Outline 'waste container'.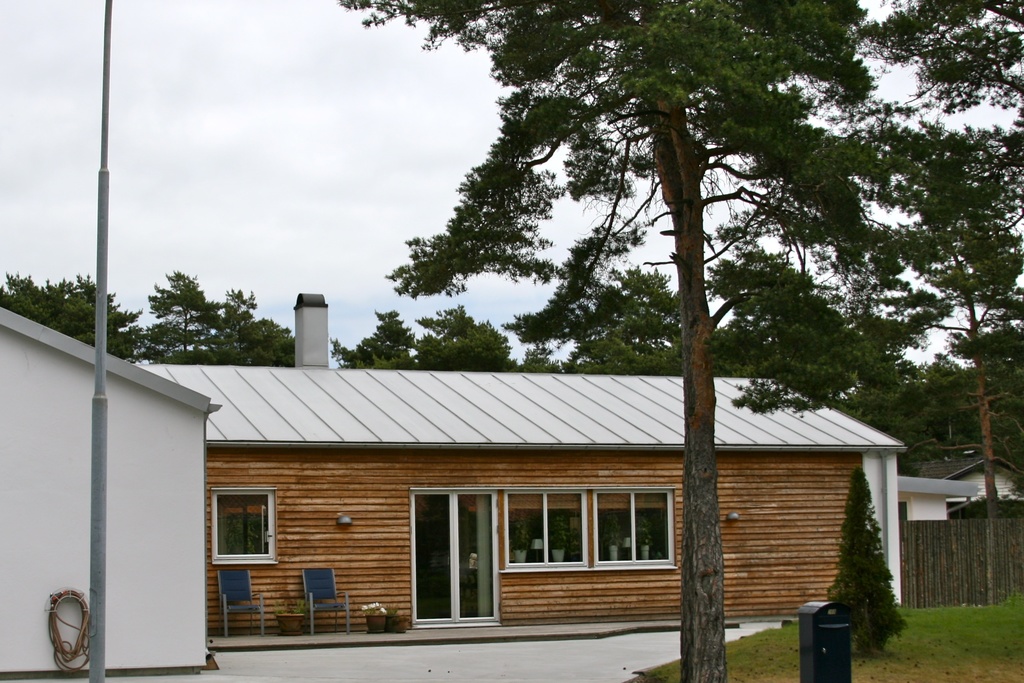
Outline: BBox(795, 598, 855, 682).
